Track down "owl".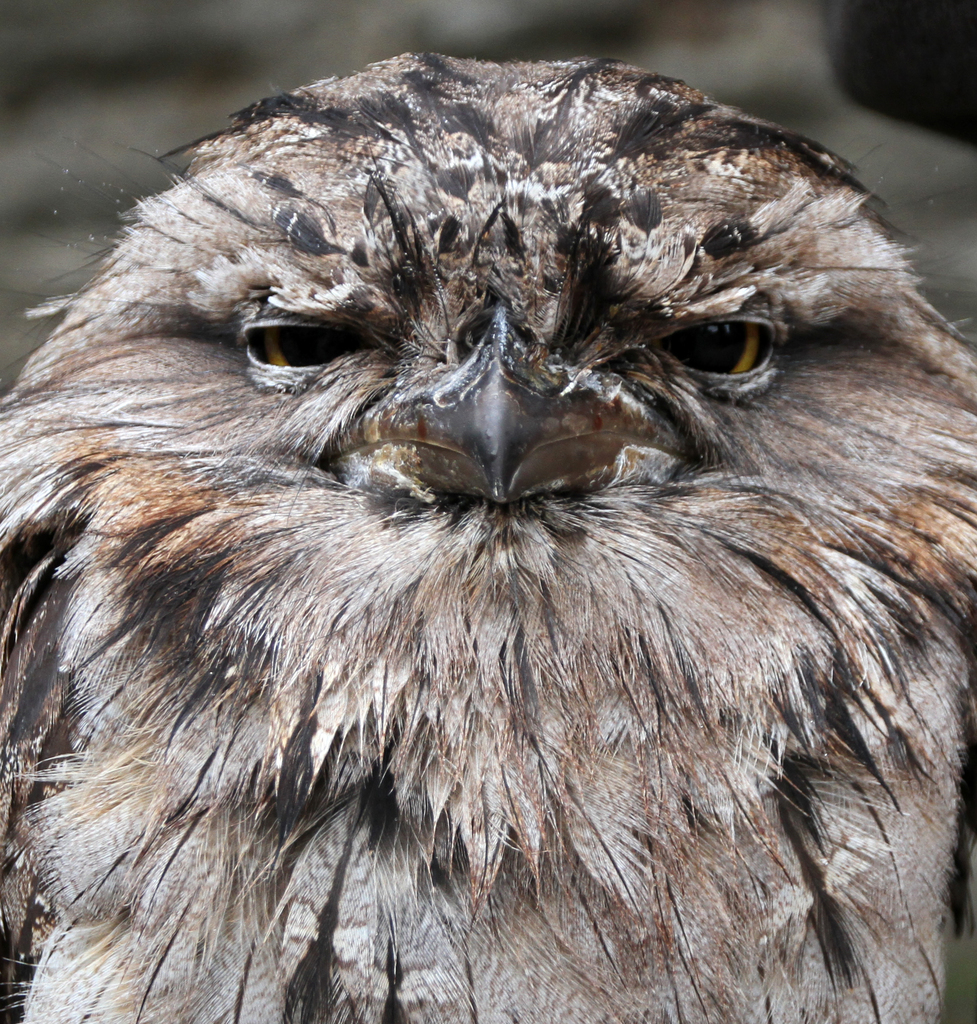
Tracked to [x1=0, y1=50, x2=976, y2=1023].
